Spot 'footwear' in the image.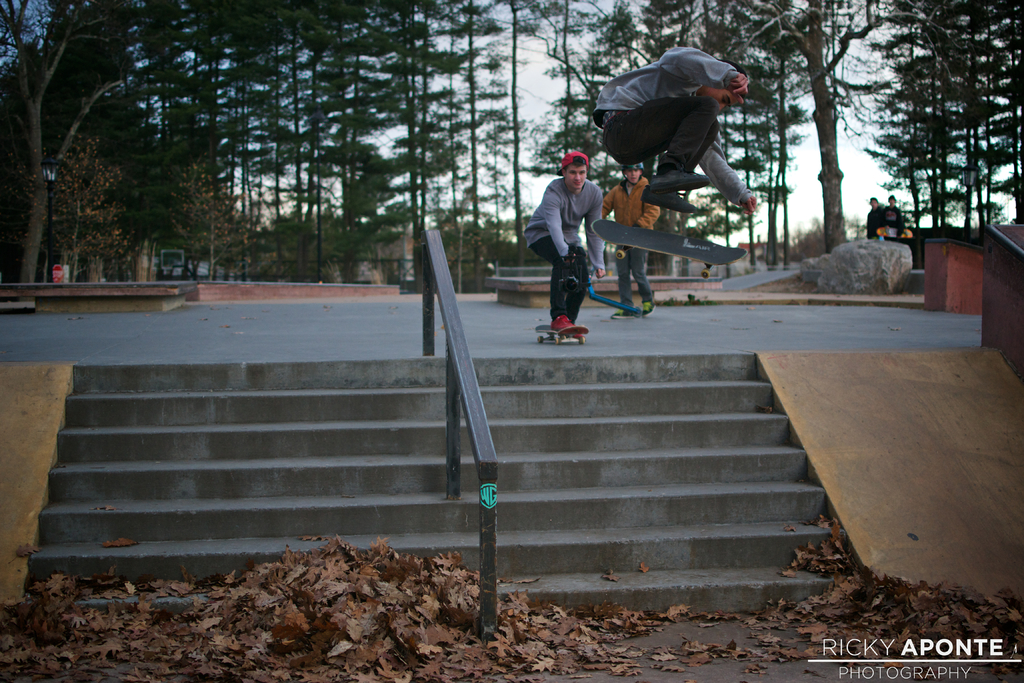
'footwear' found at pyautogui.locateOnScreen(610, 307, 637, 318).
